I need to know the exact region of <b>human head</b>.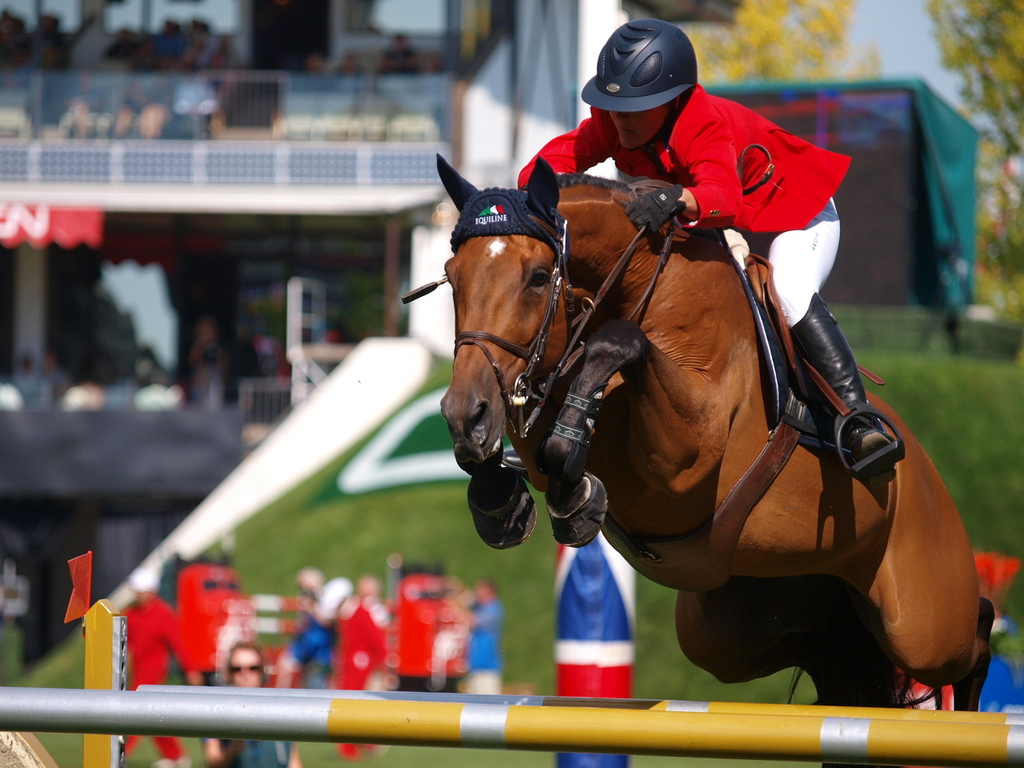
Region: select_region(578, 12, 700, 141).
